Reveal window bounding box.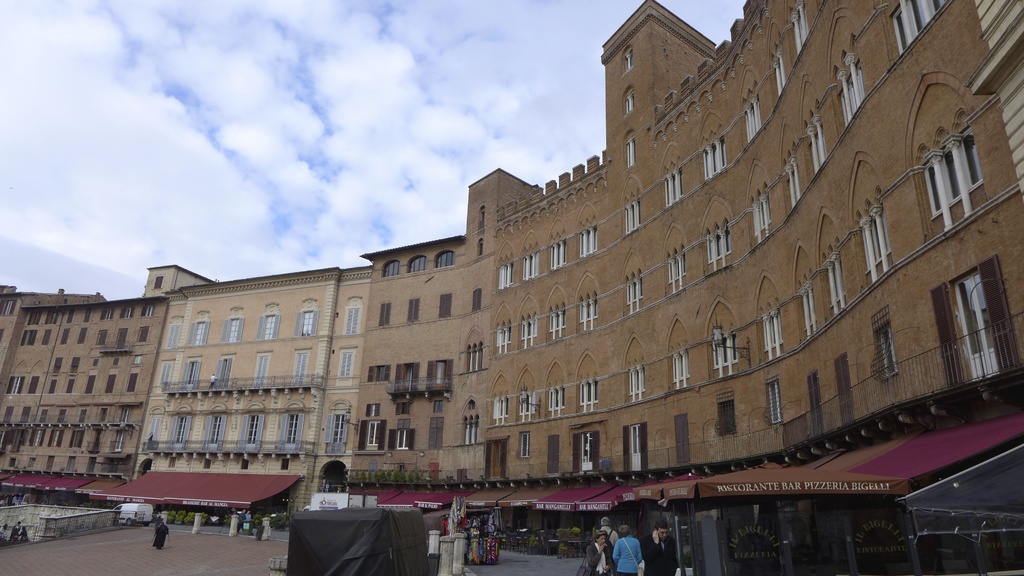
Revealed: 23/334/39/347.
